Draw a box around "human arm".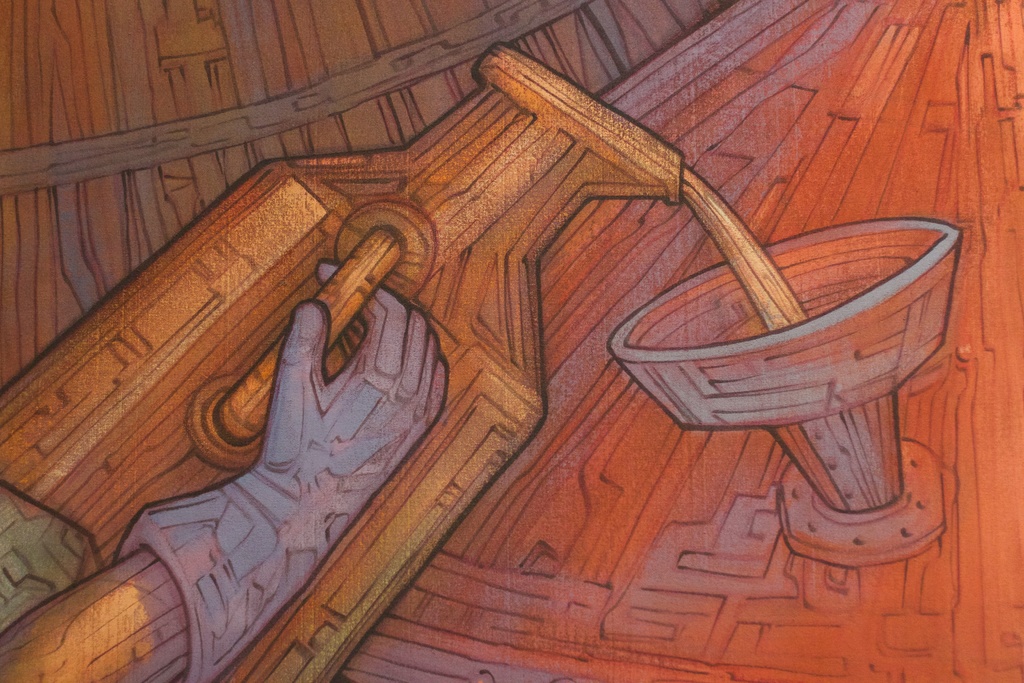
1,260,446,680.
